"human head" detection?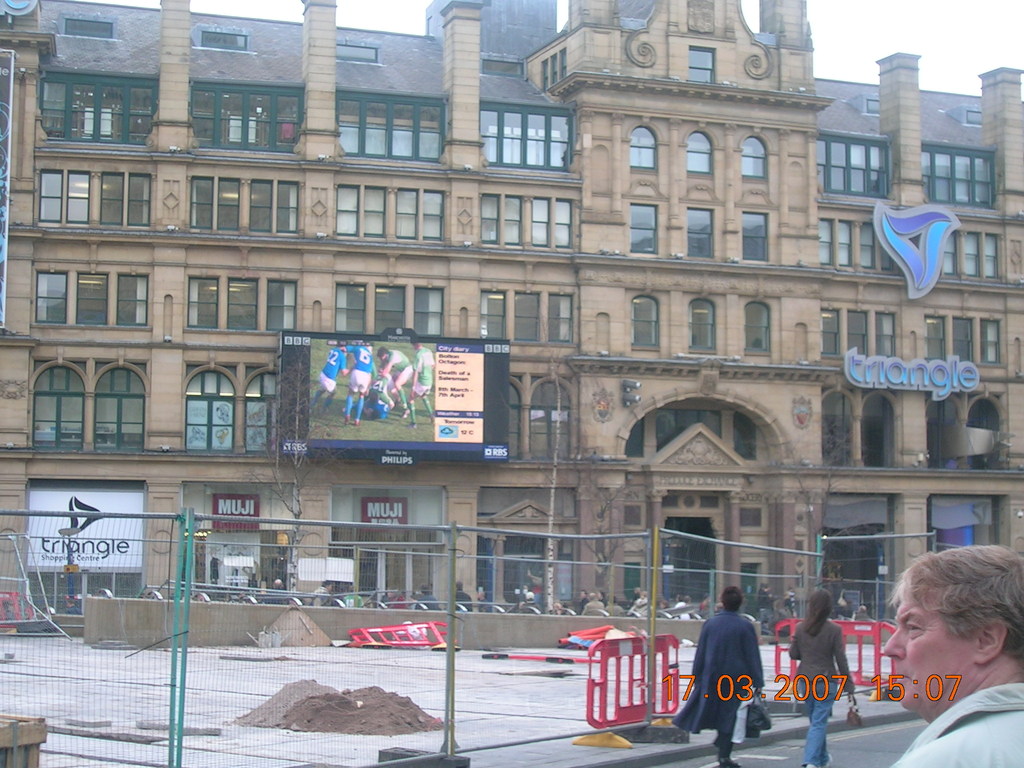
880 556 1017 712
